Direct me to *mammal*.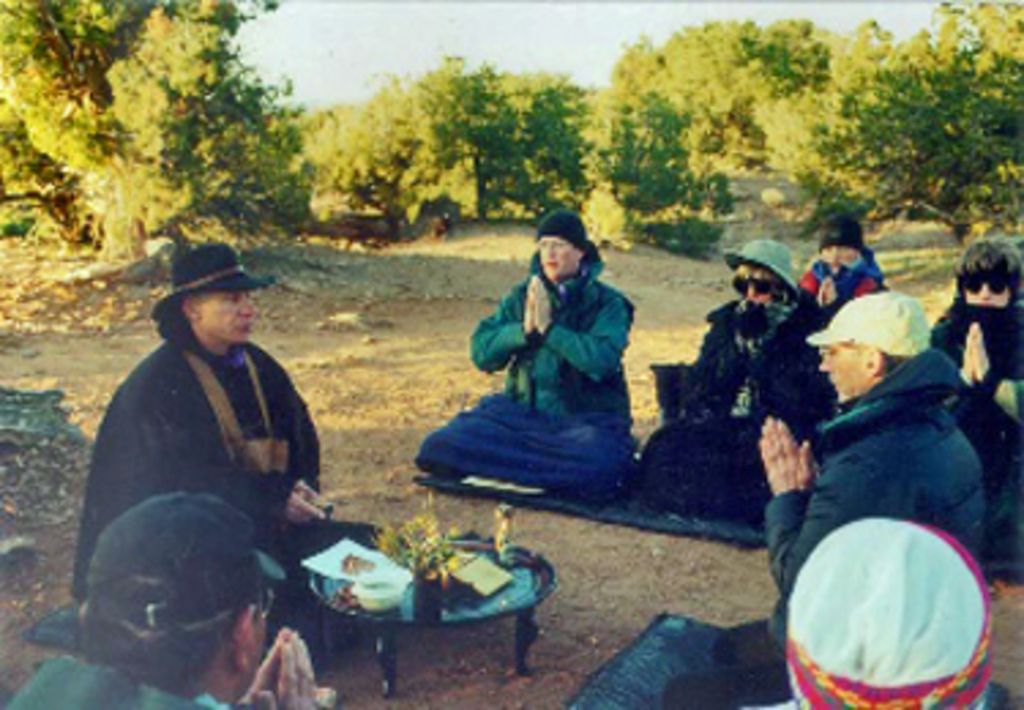
Direction: 0, 489, 328, 707.
